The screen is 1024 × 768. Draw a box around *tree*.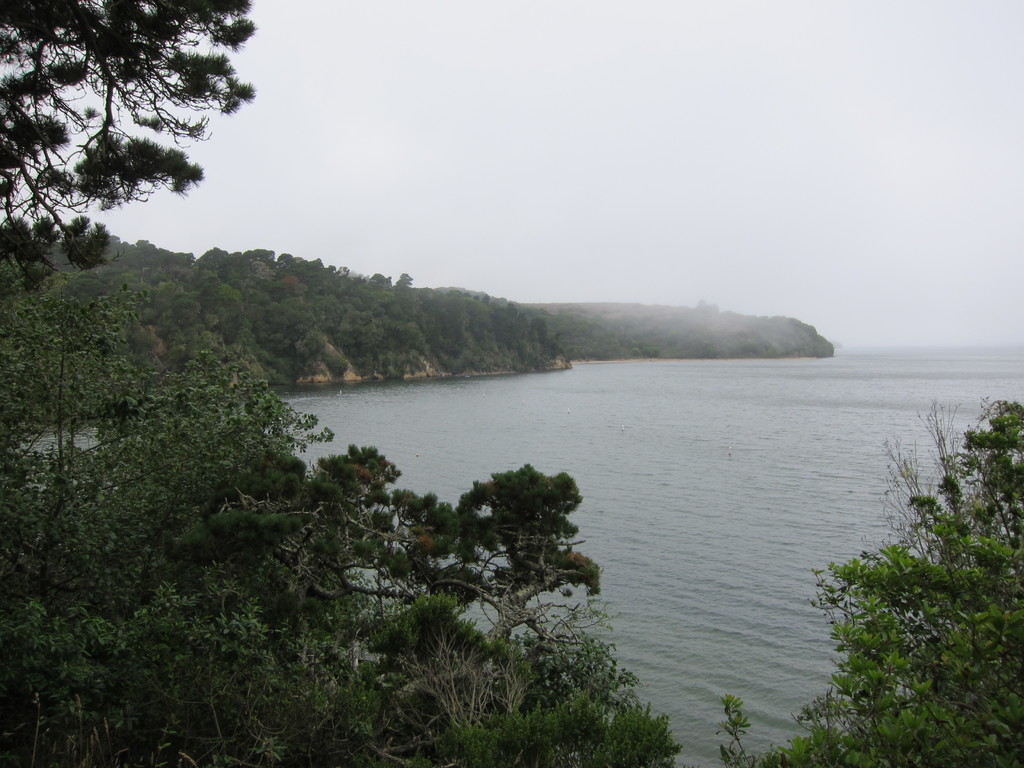
region(722, 398, 1023, 767).
